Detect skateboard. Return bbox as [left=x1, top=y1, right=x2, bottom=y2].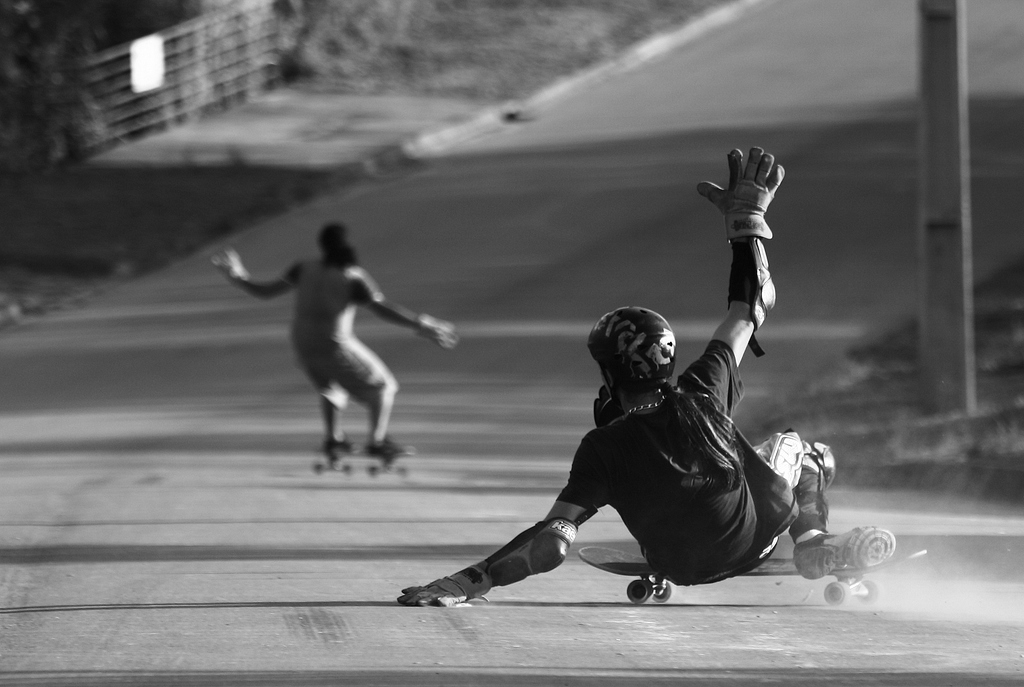
[left=574, top=537, right=926, bottom=606].
